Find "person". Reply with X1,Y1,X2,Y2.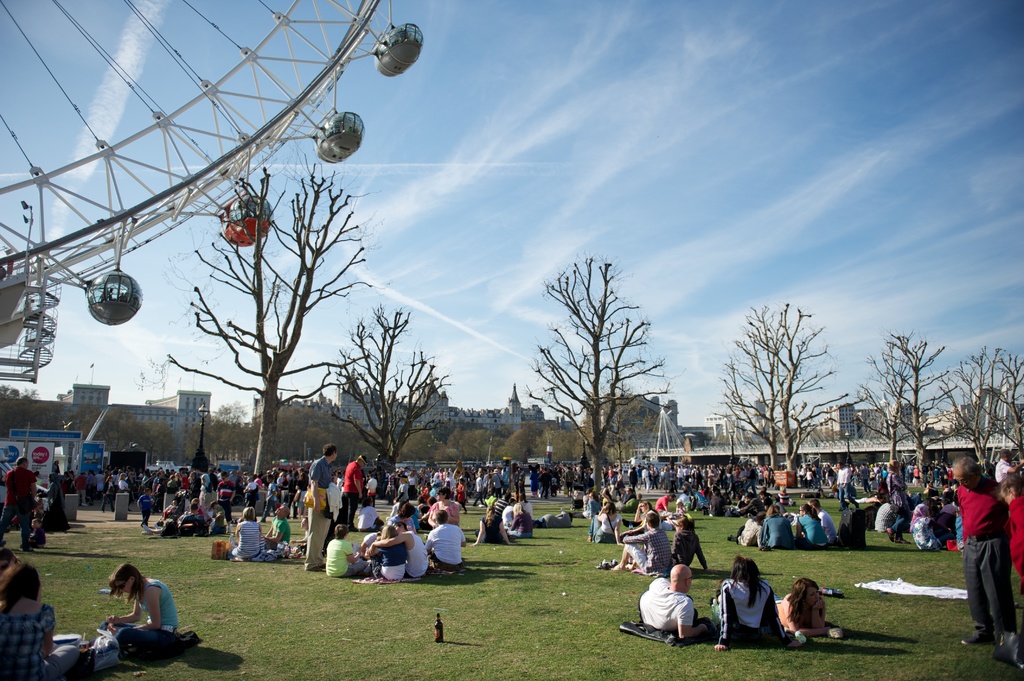
98,566,178,661.
